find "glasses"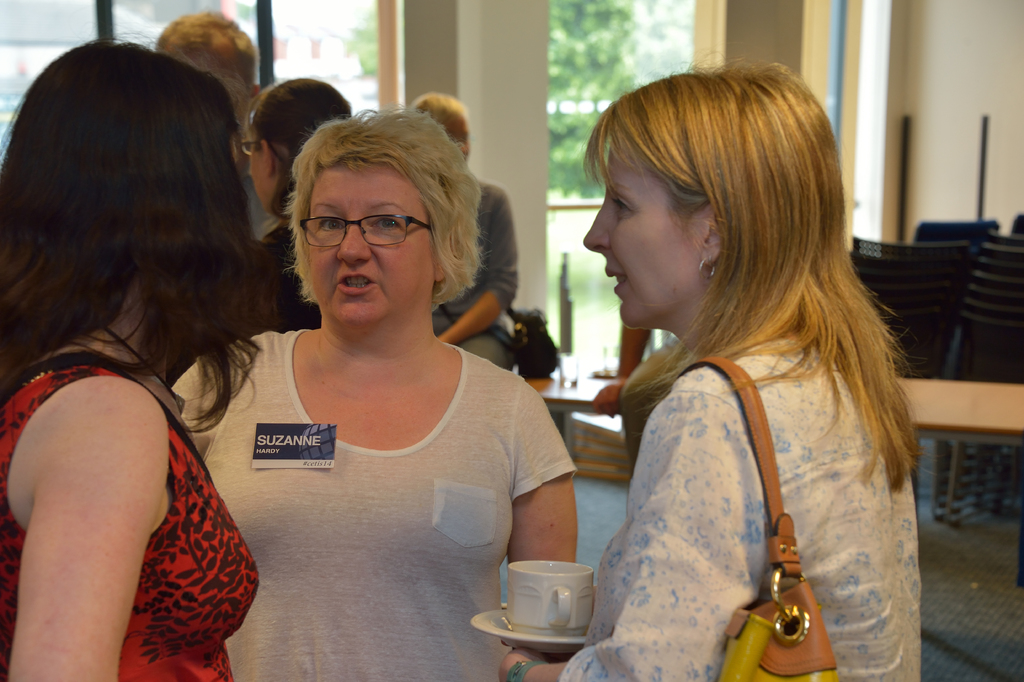
281:203:432:251
